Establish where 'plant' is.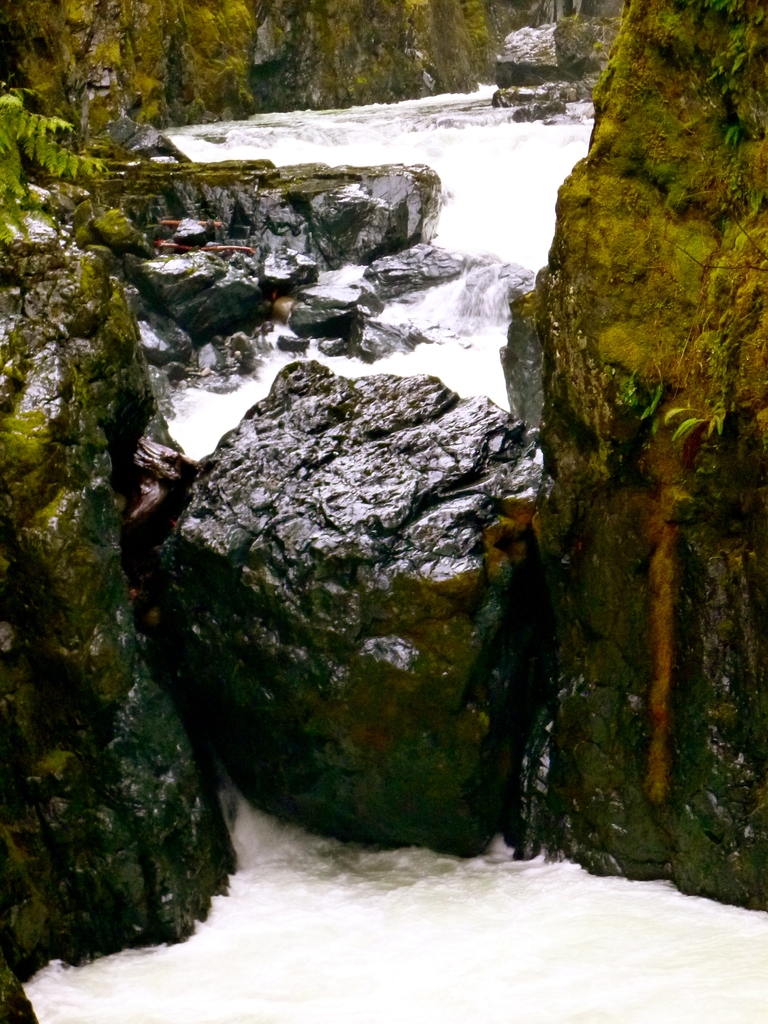
Established at (0,0,630,132).
